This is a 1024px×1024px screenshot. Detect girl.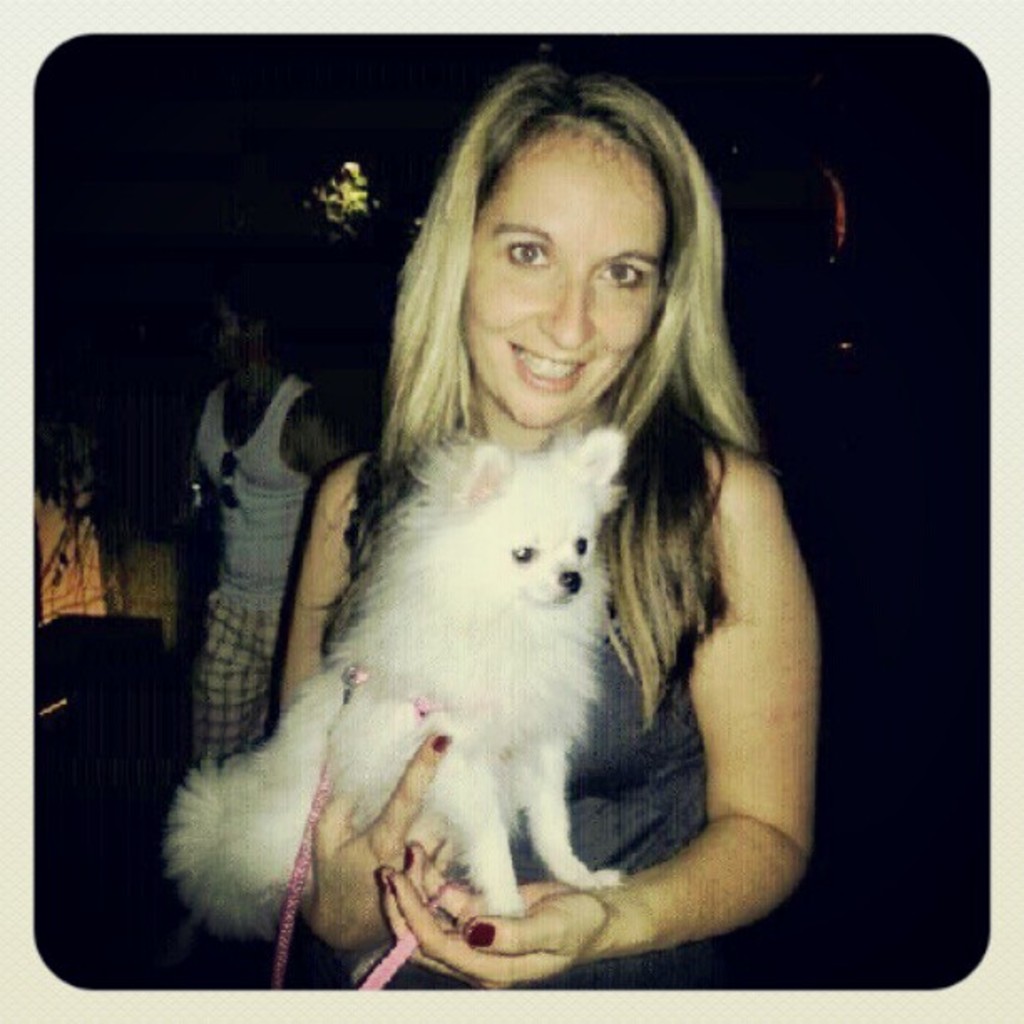
bbox=(274, 57, 818, 989).
